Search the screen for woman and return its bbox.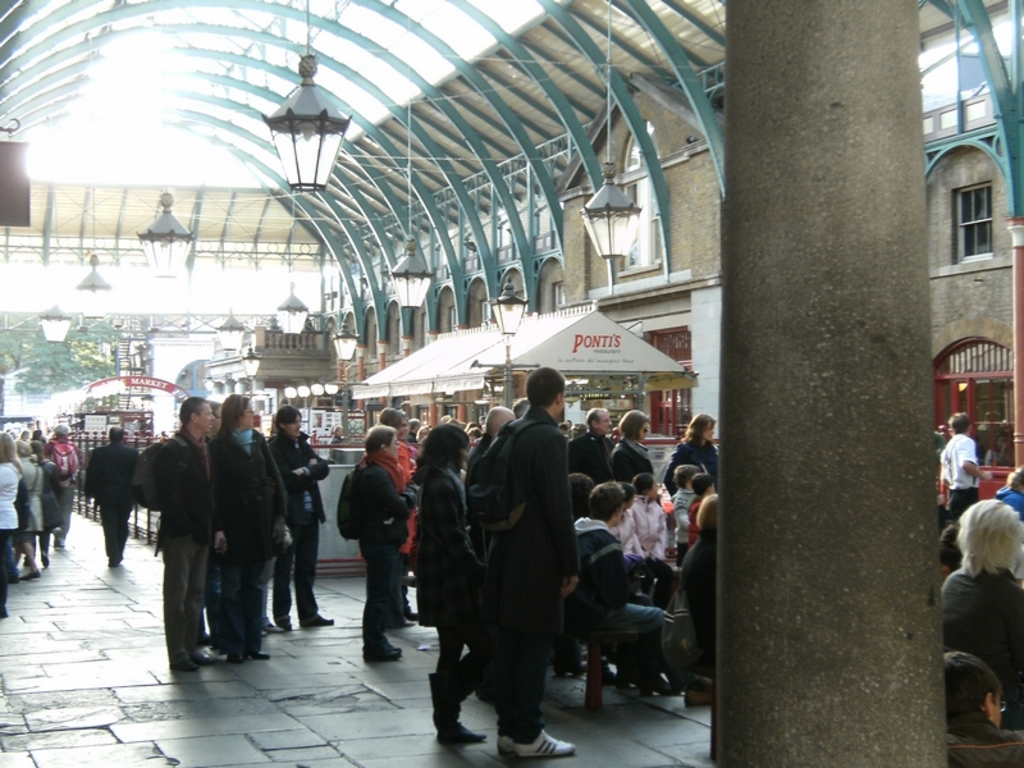
Found: locate(664, 406, 722, 493).
